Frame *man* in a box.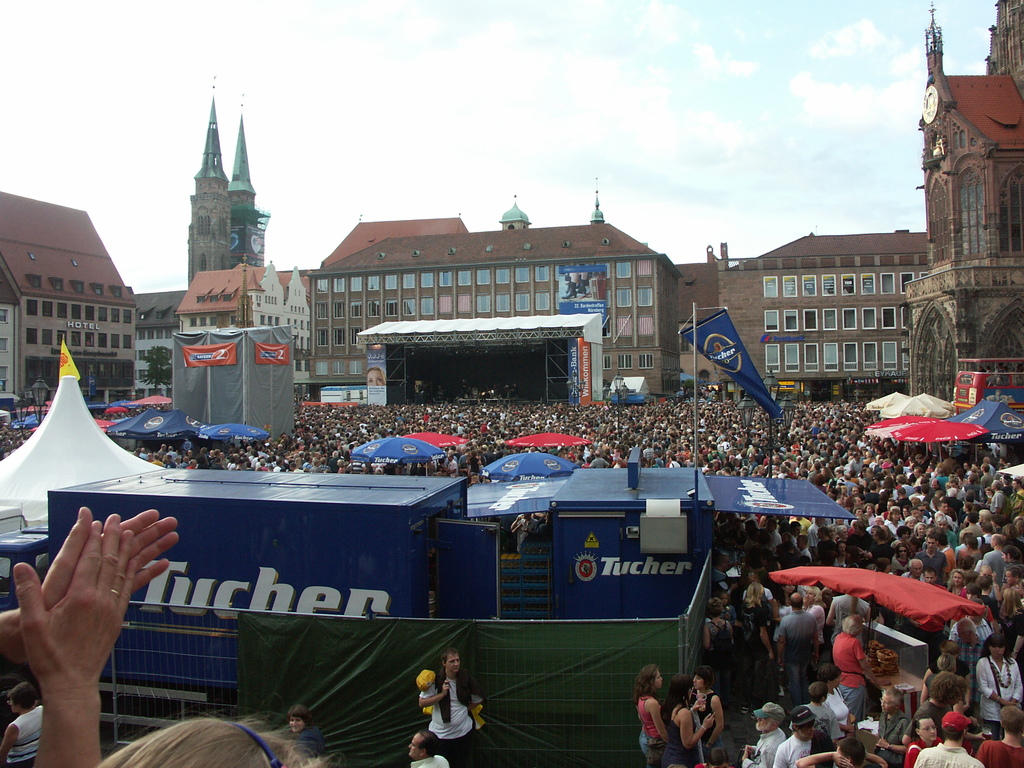
<region>669, 456, 680, 467</region>.
